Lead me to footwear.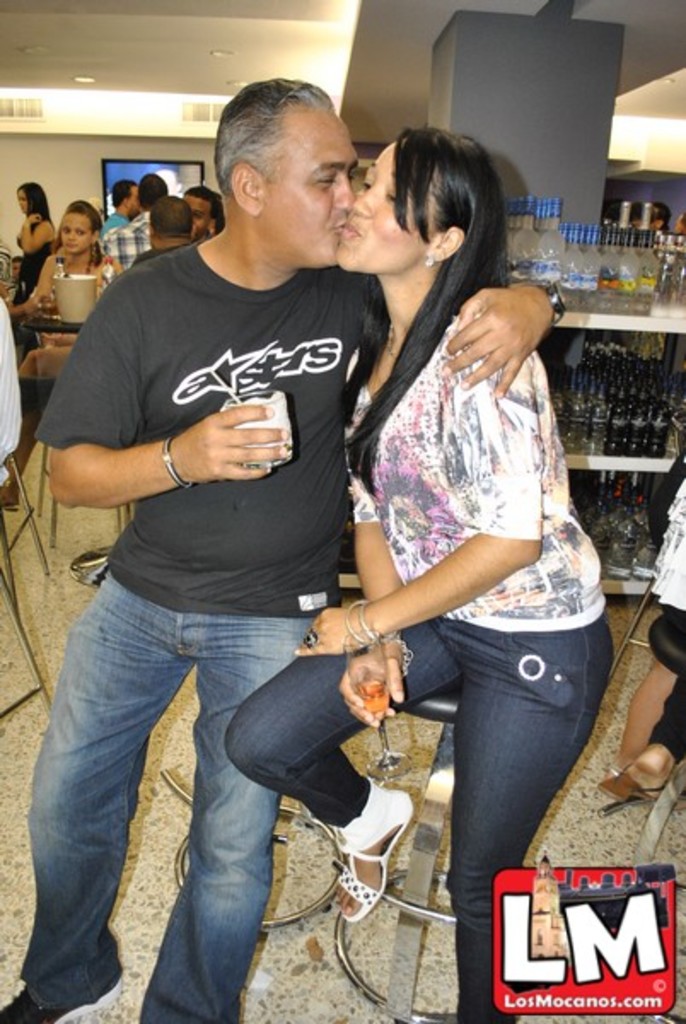
Lead to l=314, t=777, r=406, b=920.
